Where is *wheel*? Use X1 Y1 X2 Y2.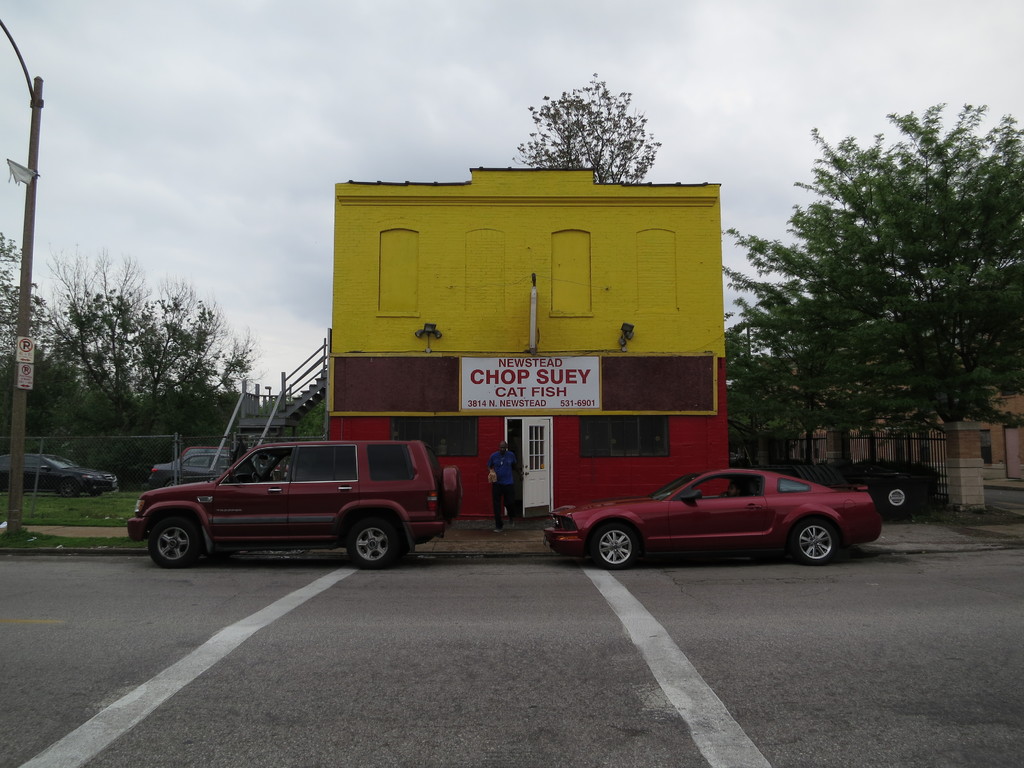
57 478 79 499.
